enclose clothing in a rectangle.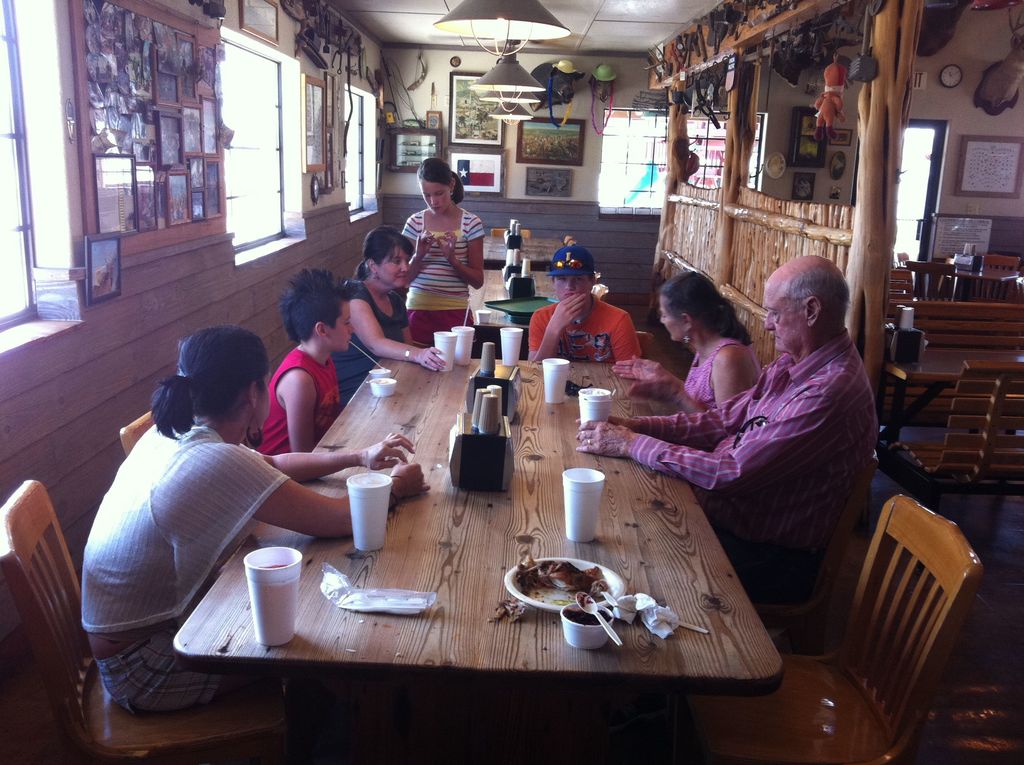
BBox(634, 325, 881, 597).
